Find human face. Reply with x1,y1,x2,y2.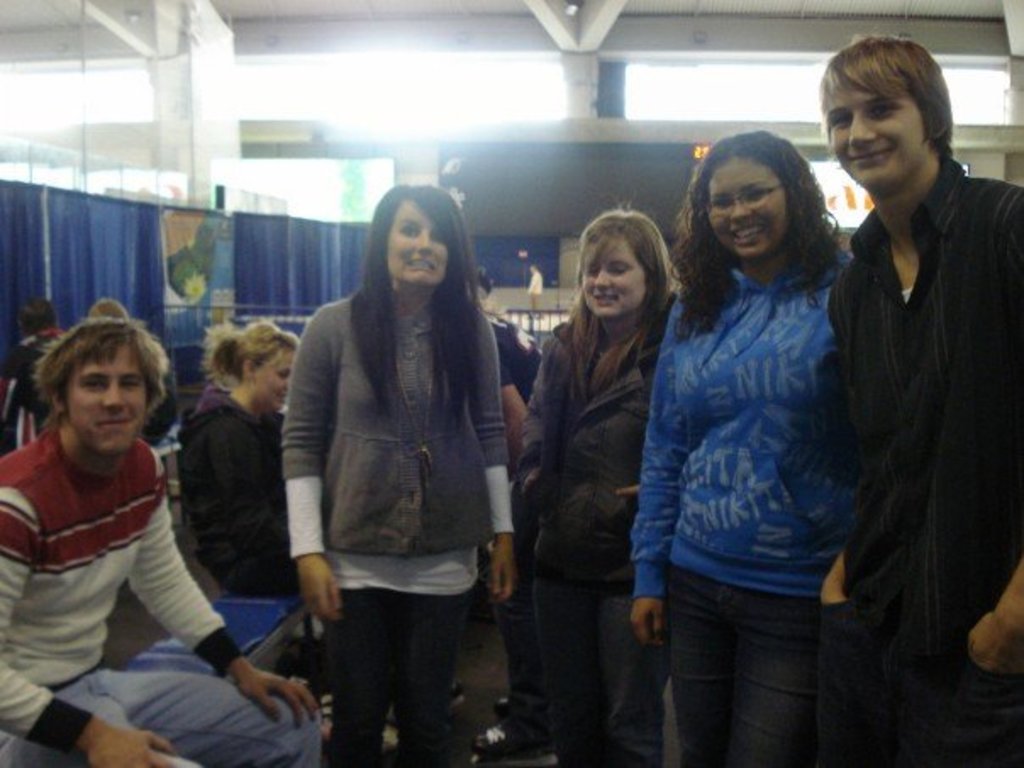
707,163,793,256.
